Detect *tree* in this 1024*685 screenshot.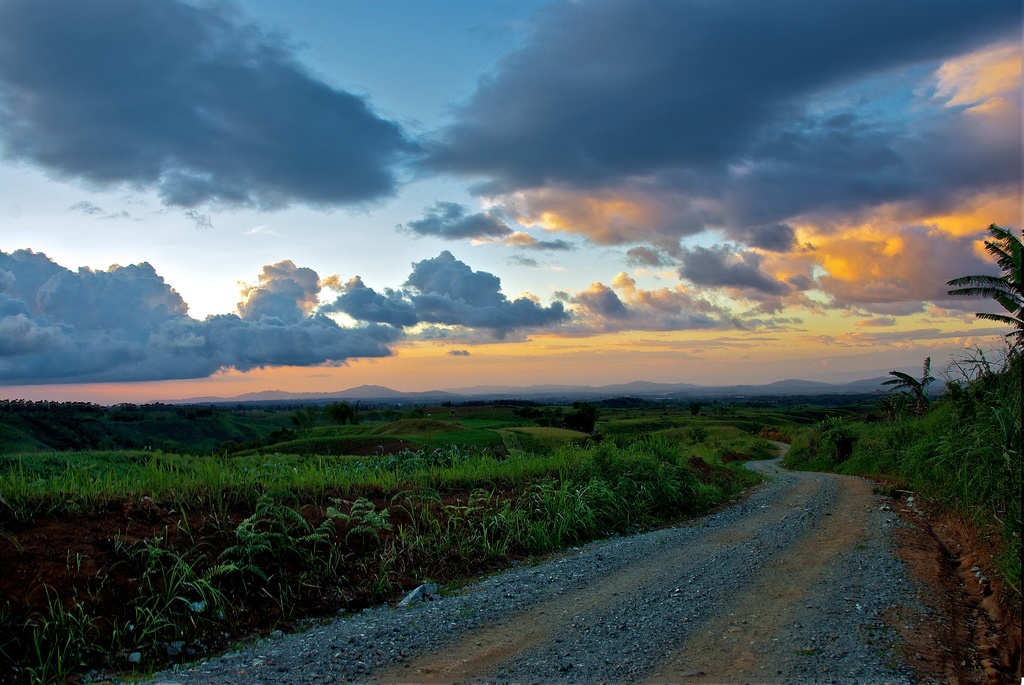
Detection: (left=287, top=408, right=317, bottom=433).
